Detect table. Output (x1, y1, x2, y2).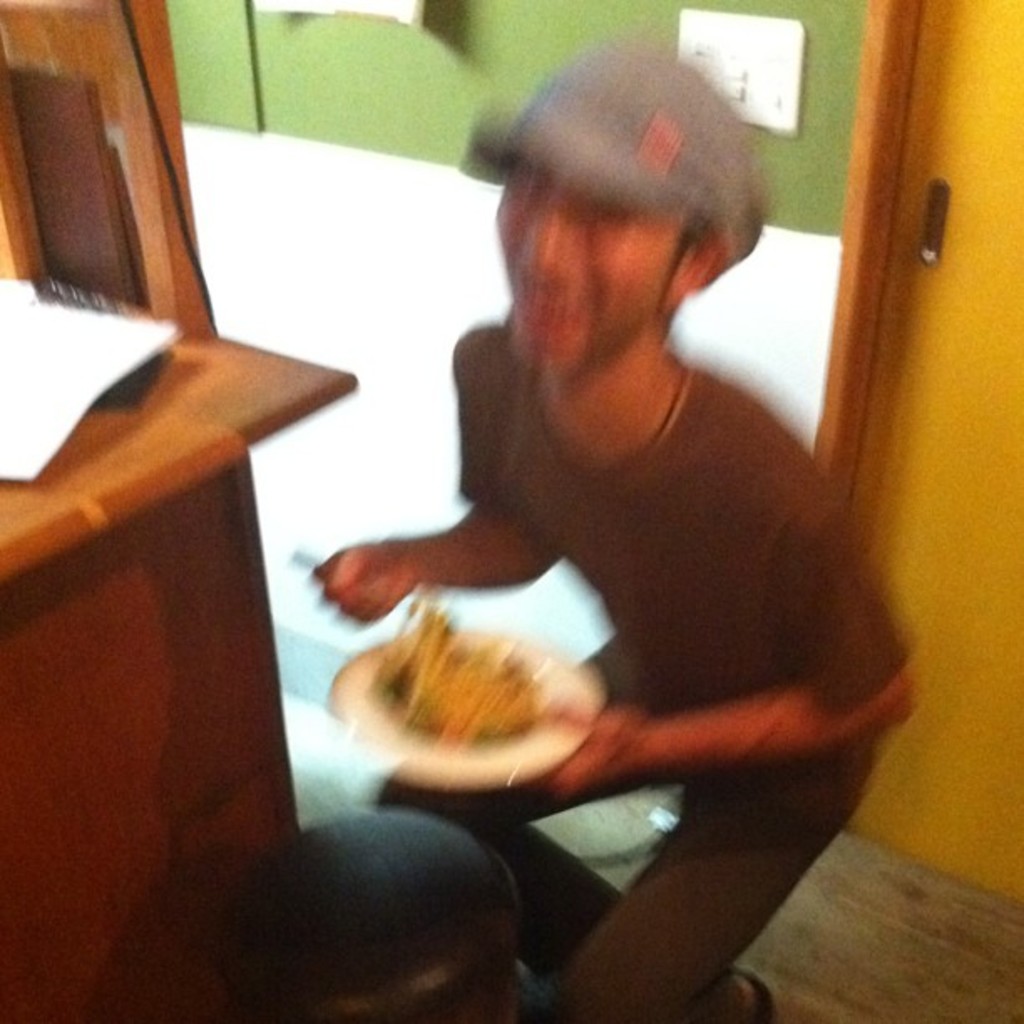
(0, 228, 345, 986).
